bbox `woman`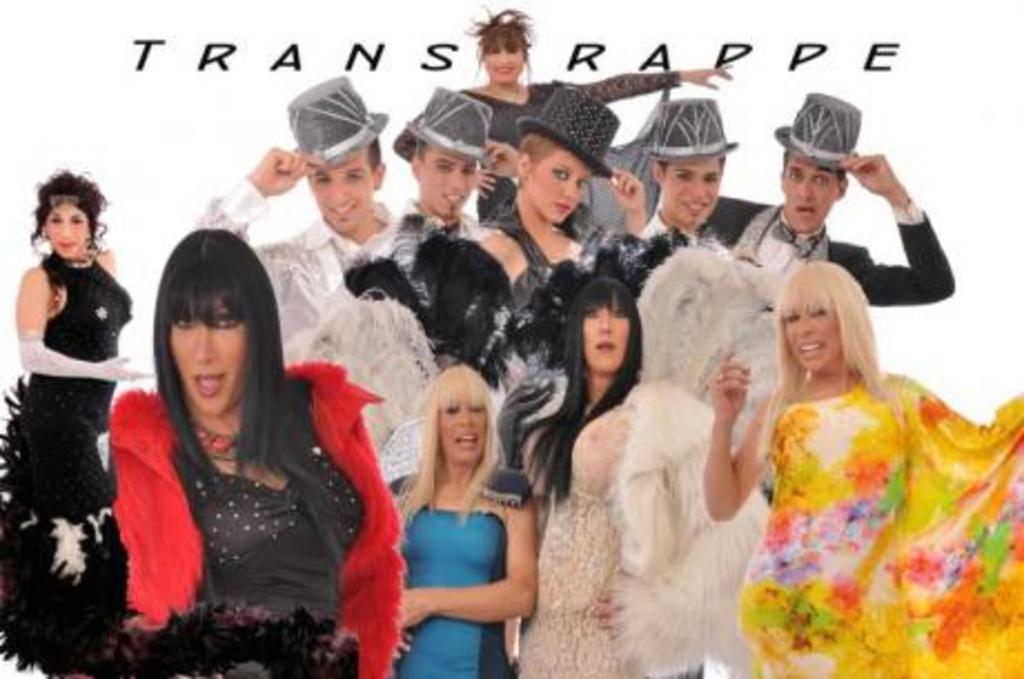
[left=461, top=4, right=732, bottom=225]
